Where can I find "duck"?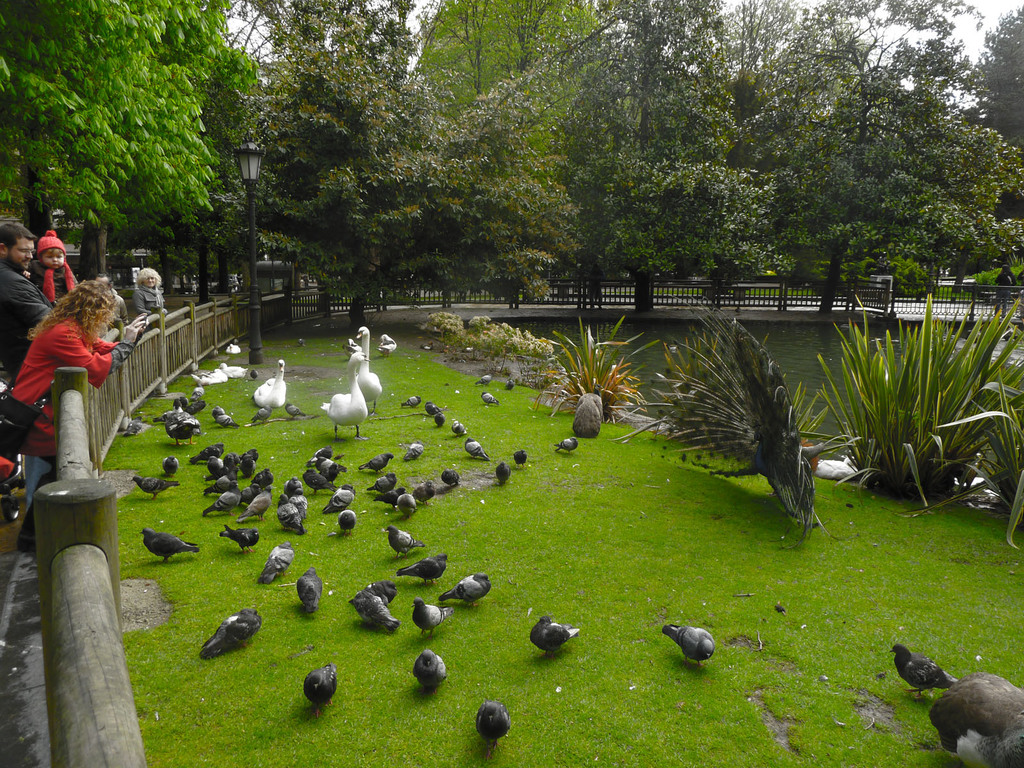
You can find it at [309, 342, 382, 435].
